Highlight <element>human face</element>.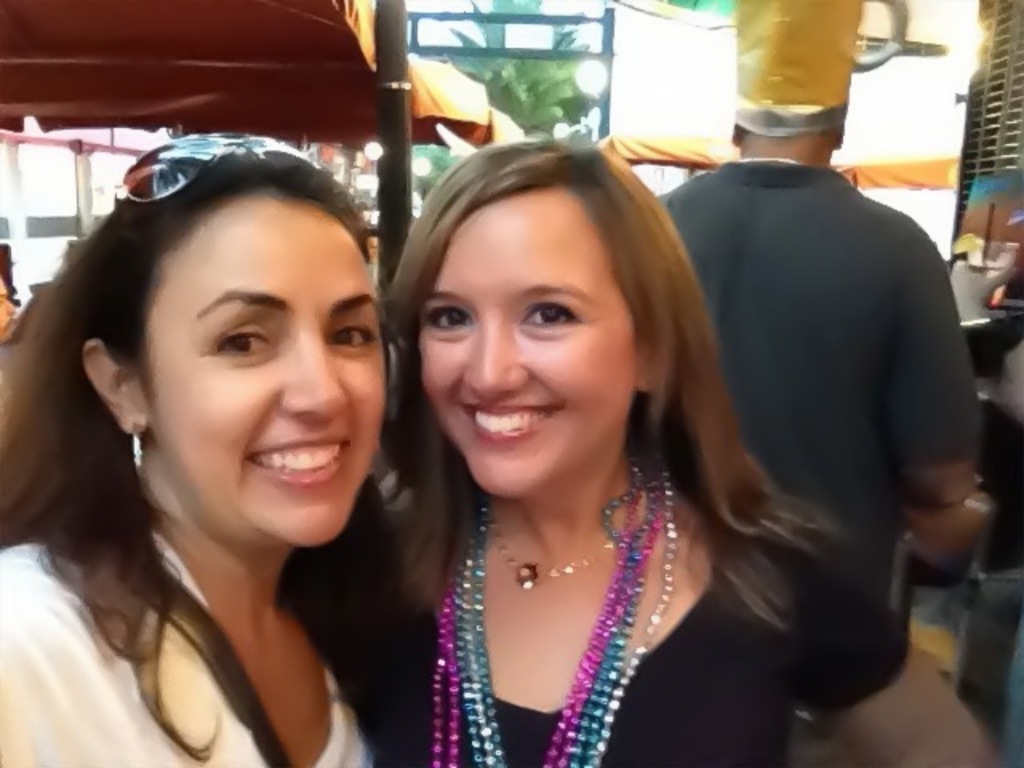
Highlighted region: Rect(142, 189, 382, 542).
